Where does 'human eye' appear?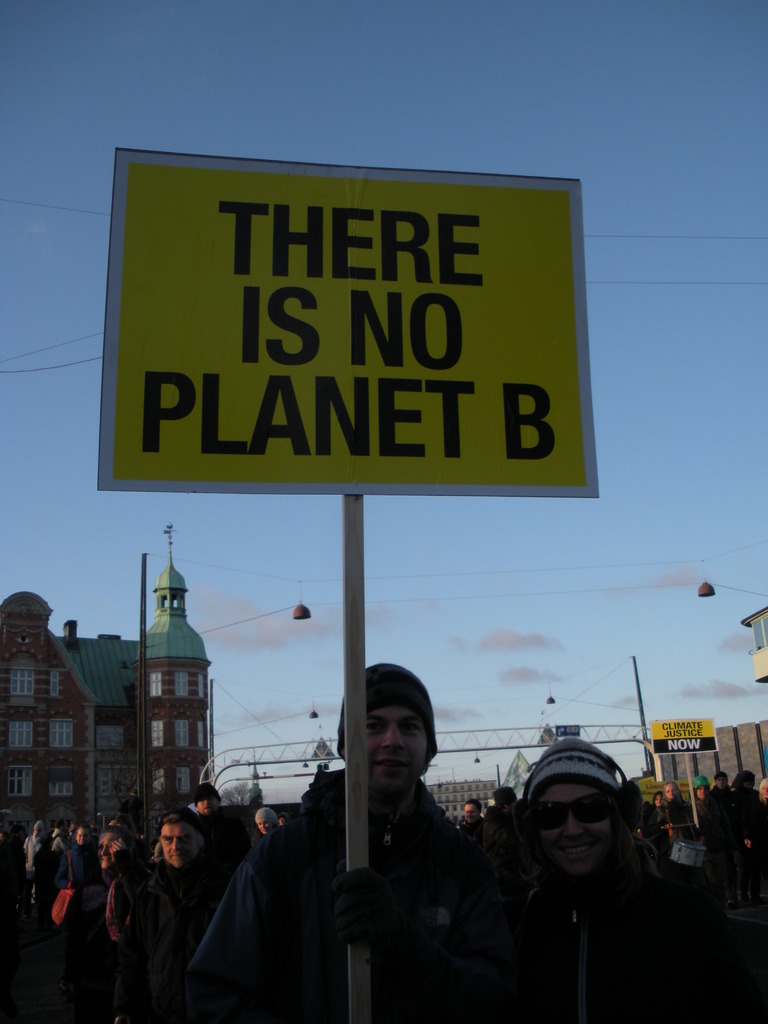
Appears at box(366, 717, 387, 734).
